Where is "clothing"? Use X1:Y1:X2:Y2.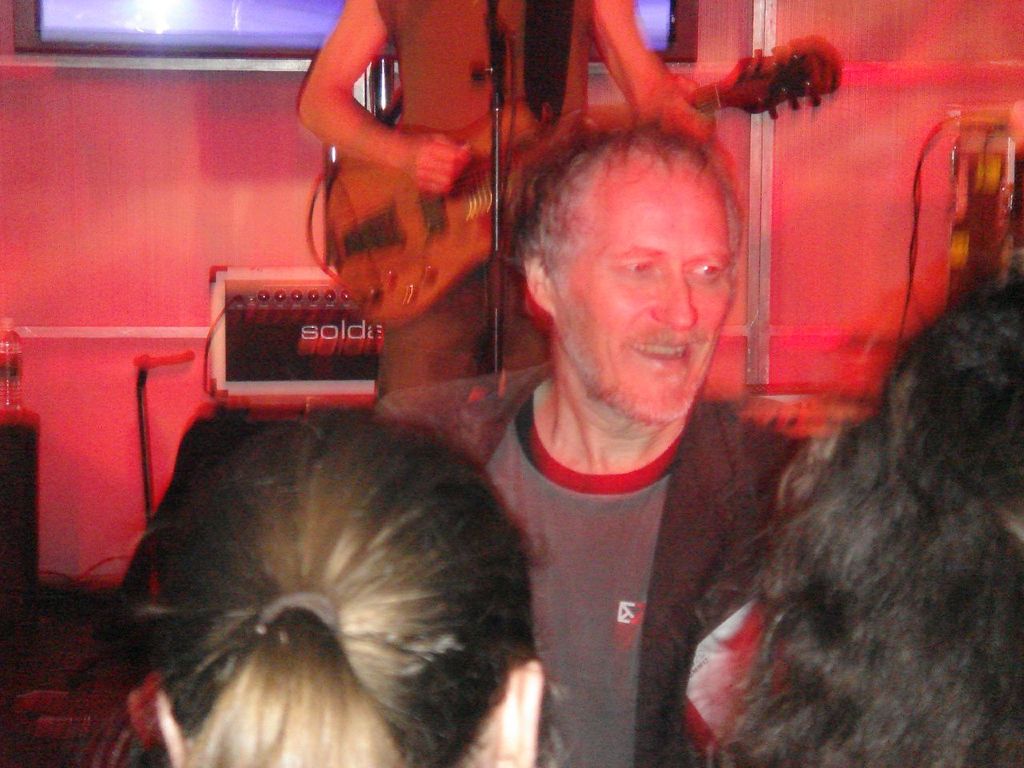
367:358:818:767.
